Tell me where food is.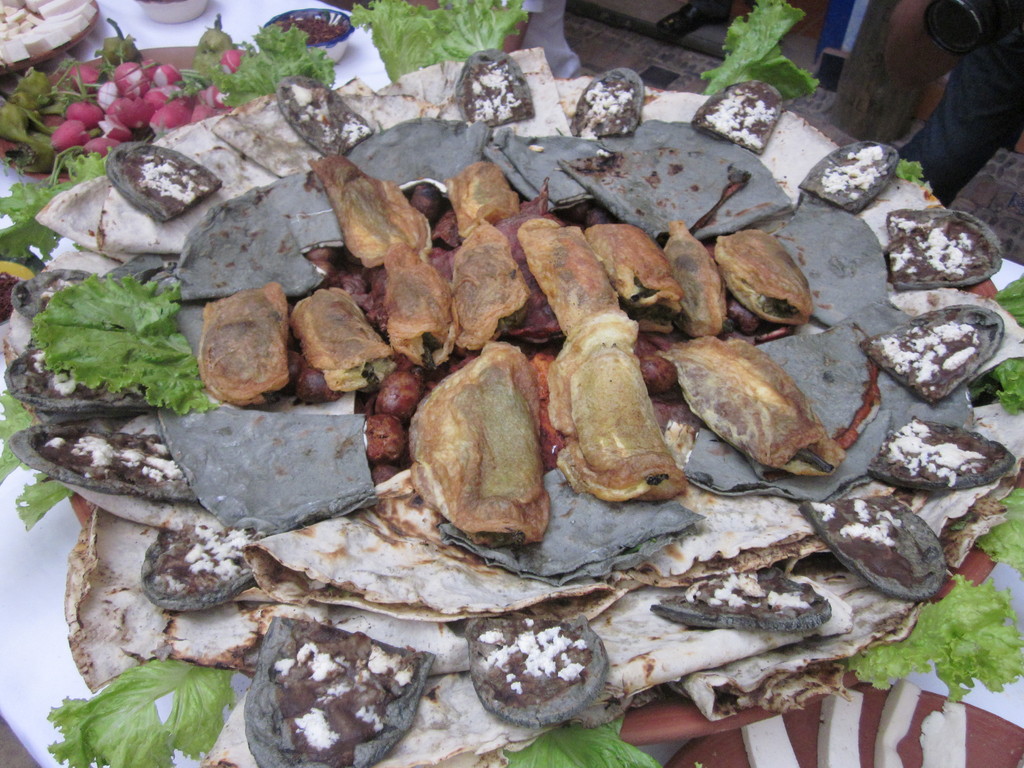
food is at Rect(404, 335, 558, 566).
